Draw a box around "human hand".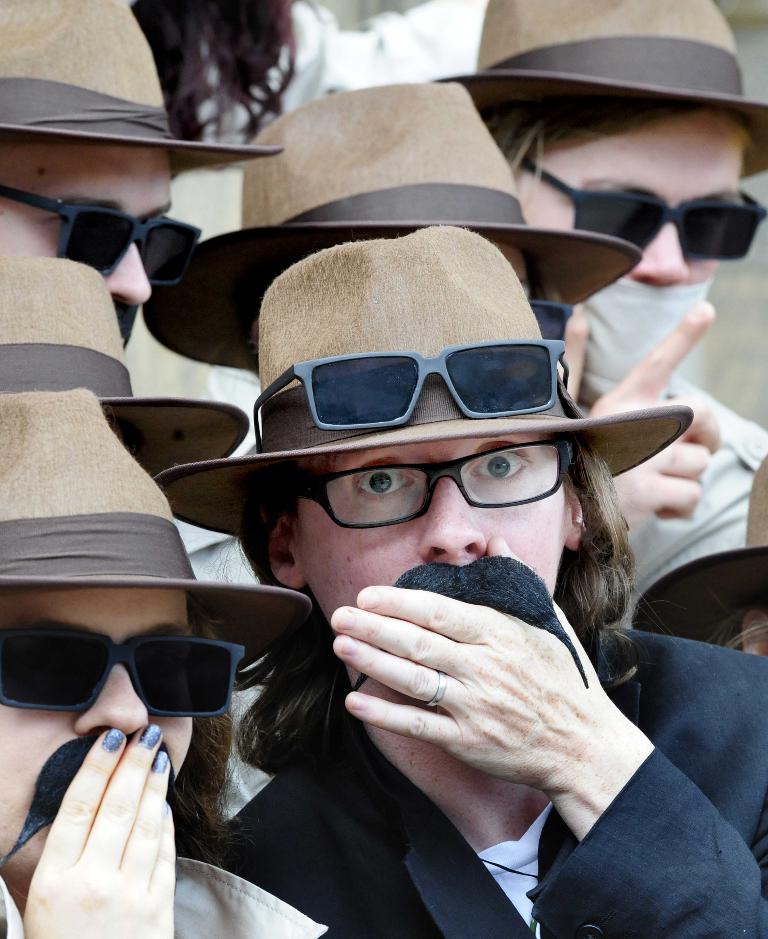
(586,303,723,521).
